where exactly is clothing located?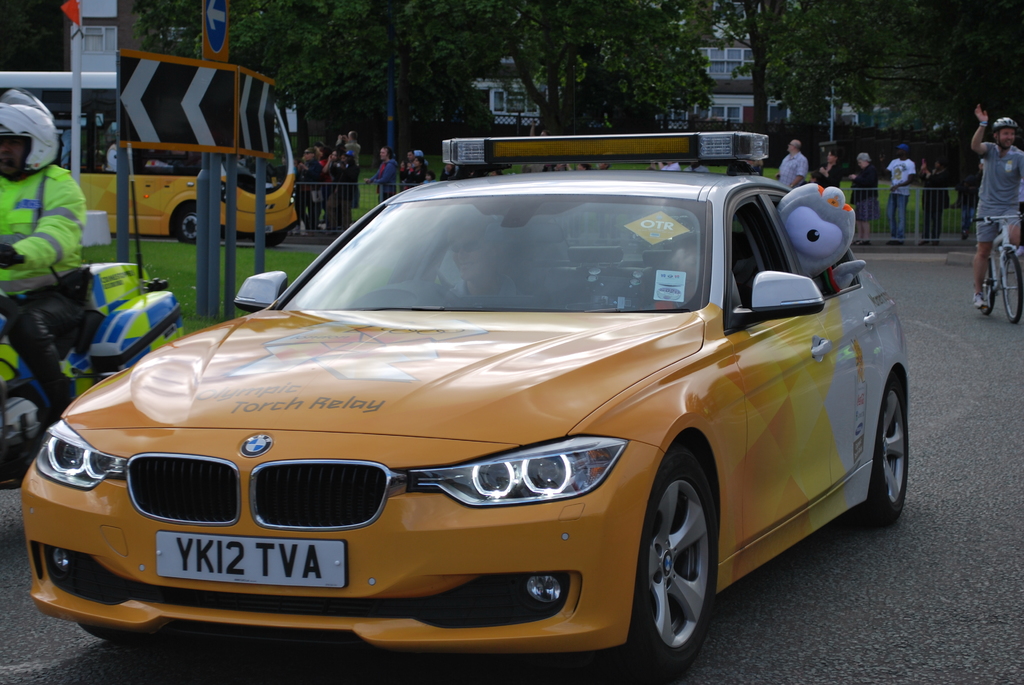
Its bounding box is x1=846 y1=166 x2=881 y2=223.
